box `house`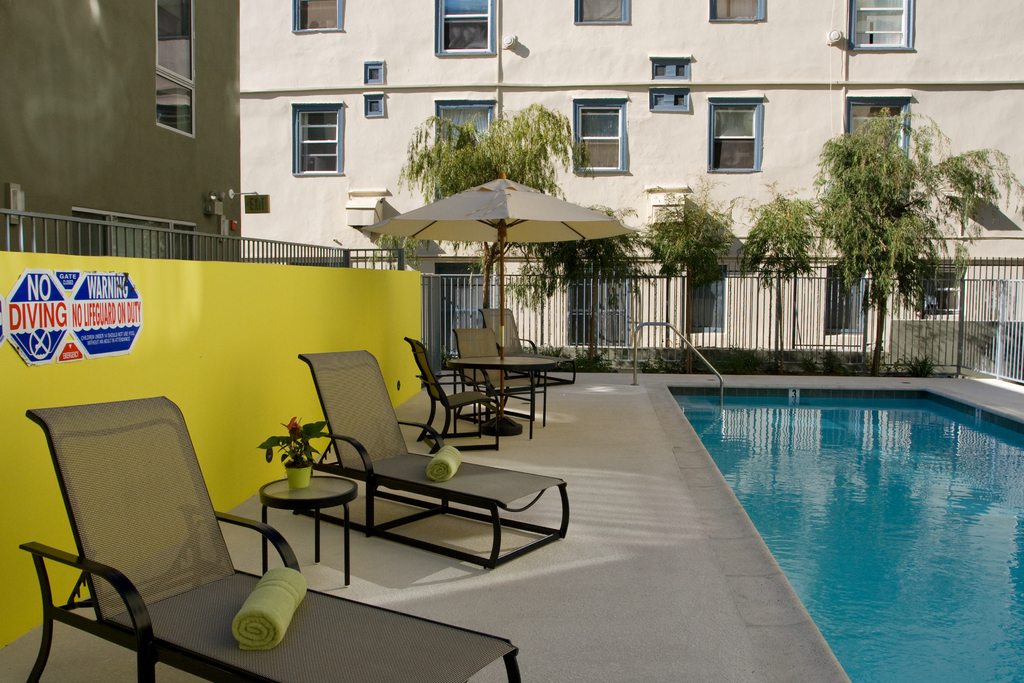
[69,49,1003,450]
